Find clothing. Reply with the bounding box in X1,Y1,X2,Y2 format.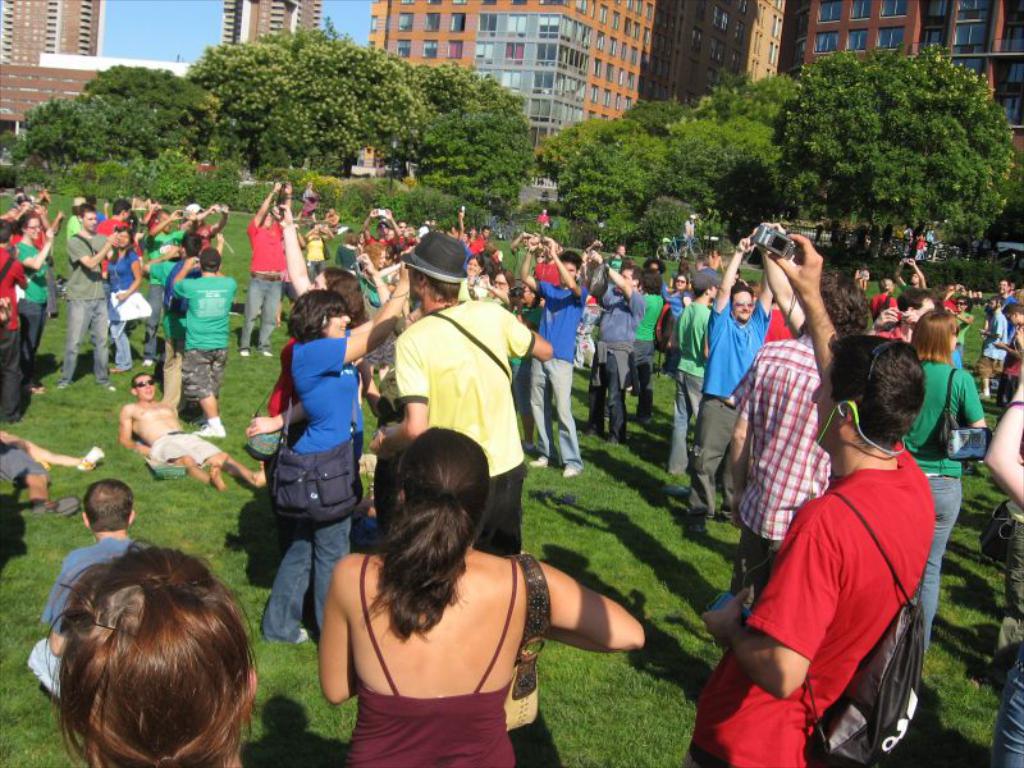
718,326,855,581.
